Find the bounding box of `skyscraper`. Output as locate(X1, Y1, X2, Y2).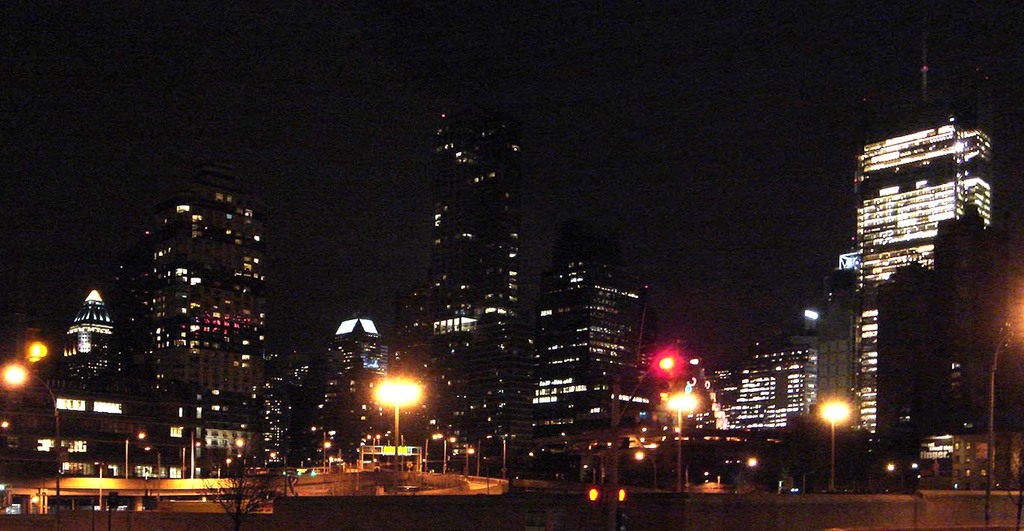
locate(144, 160, 271, 474).
